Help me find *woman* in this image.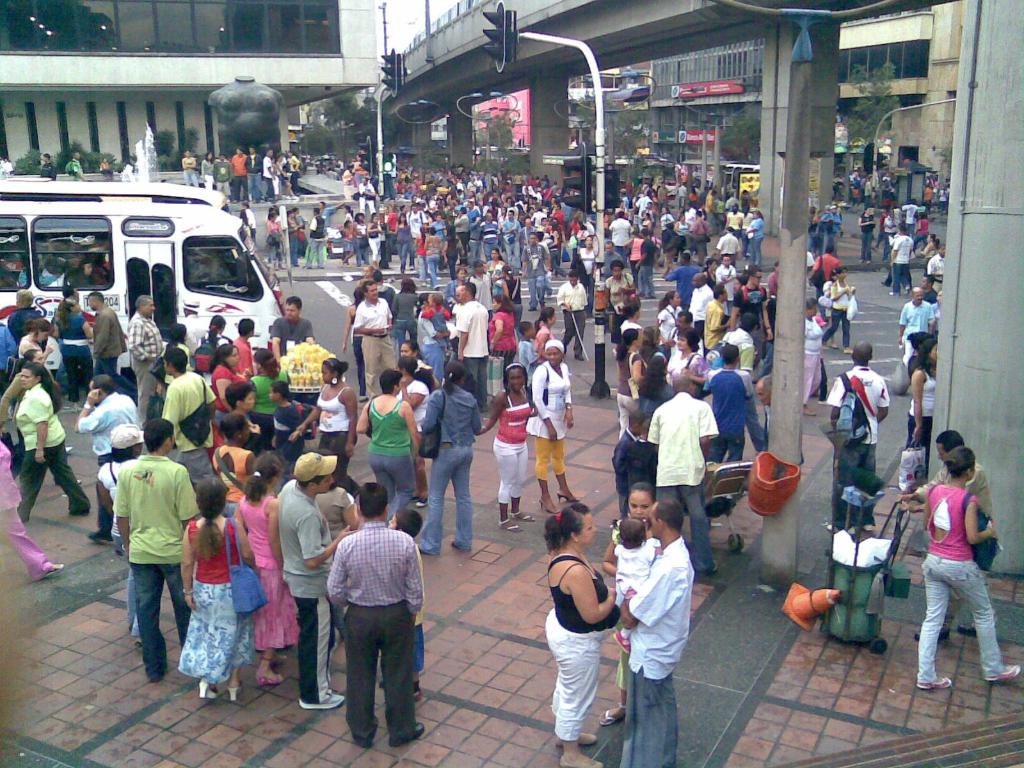
Found it: l=293, t=358, r=355, b=488.
